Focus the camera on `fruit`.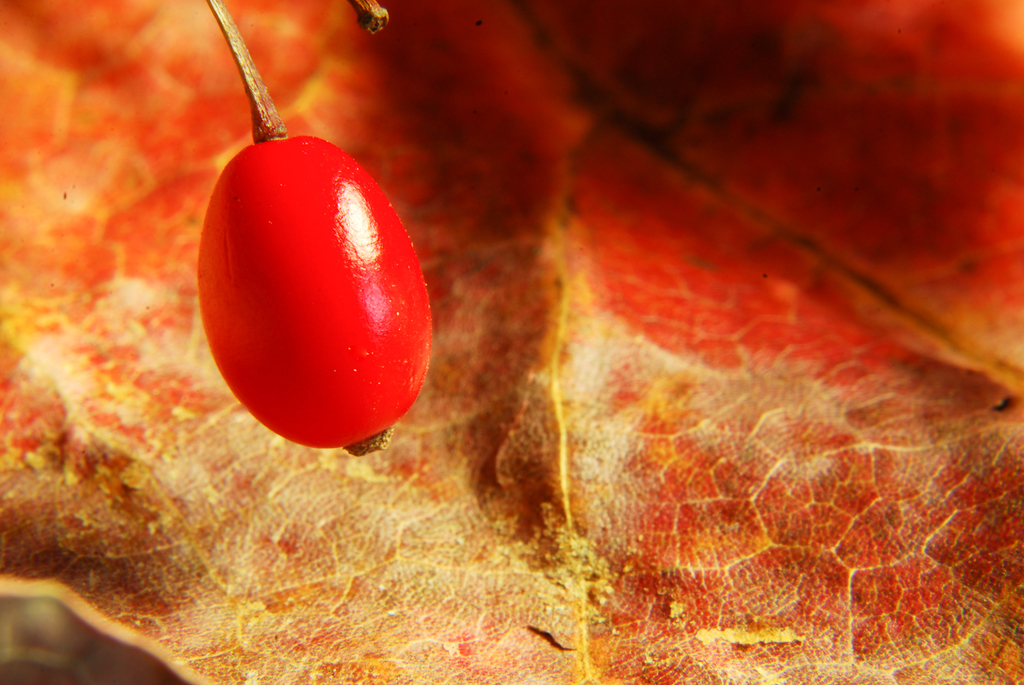
Focus region: x1=196, y1=117, x2=428, y2=459.
